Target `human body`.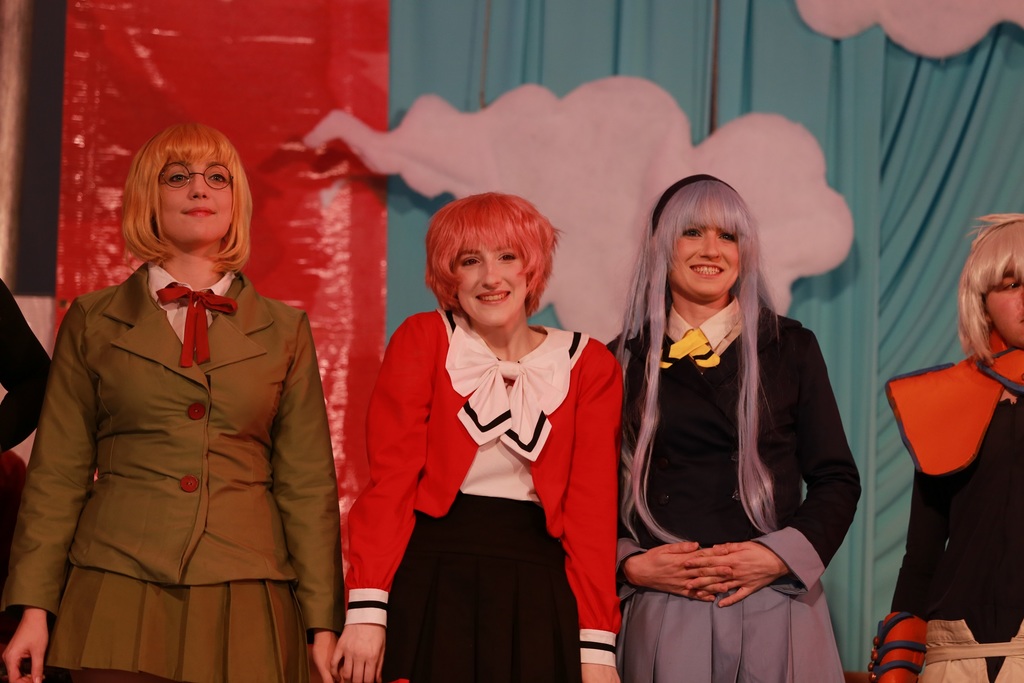
Target region: locate(333, 308, 627, 682).
